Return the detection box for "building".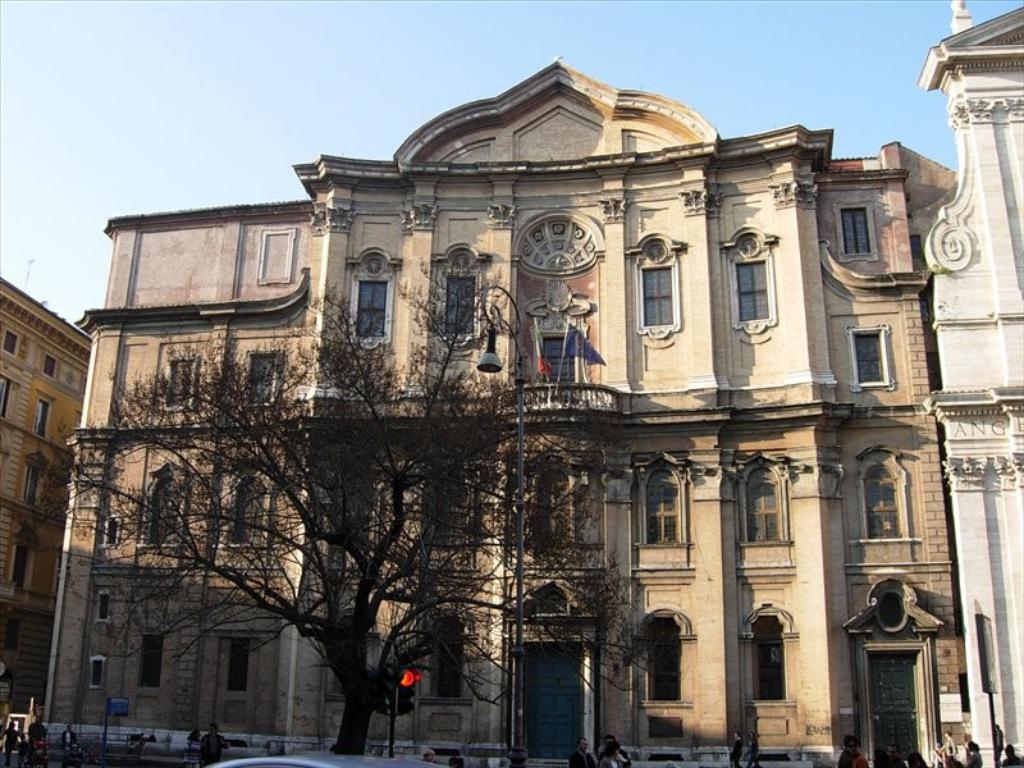
[left=33, top=58, right=966, bottom=767].
